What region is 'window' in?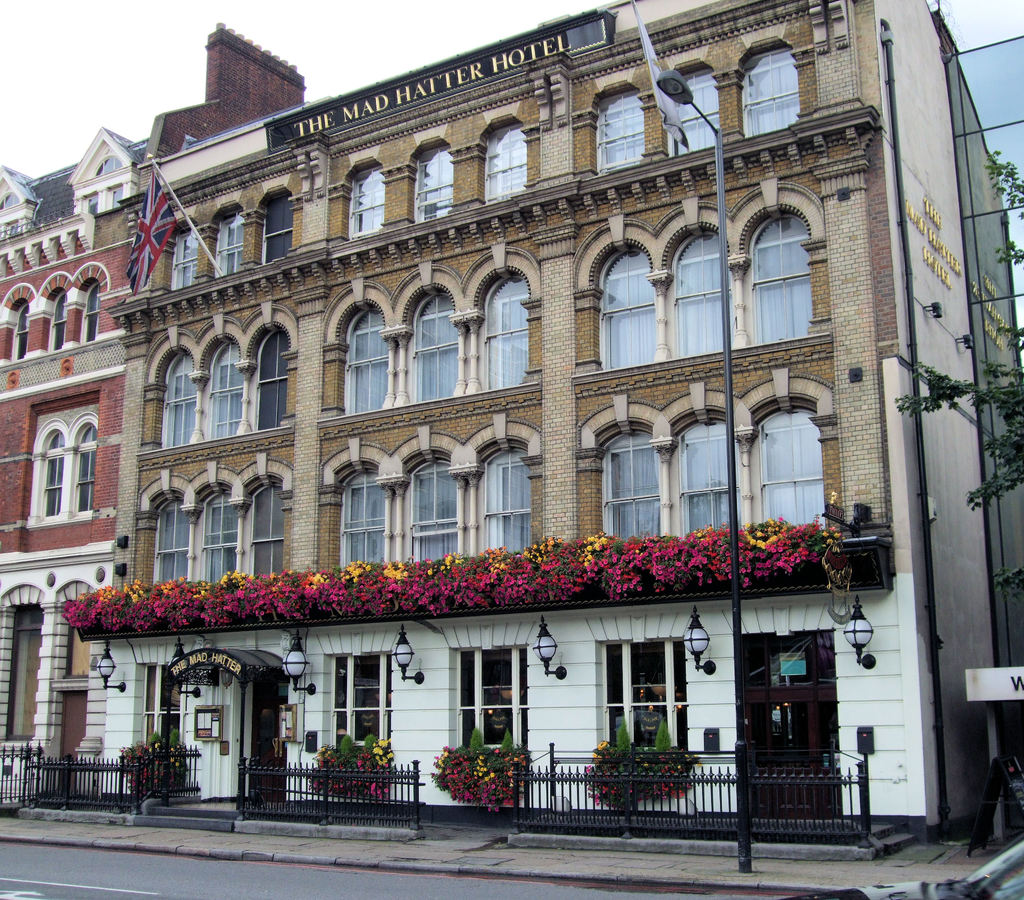
(258,188,295,268).
